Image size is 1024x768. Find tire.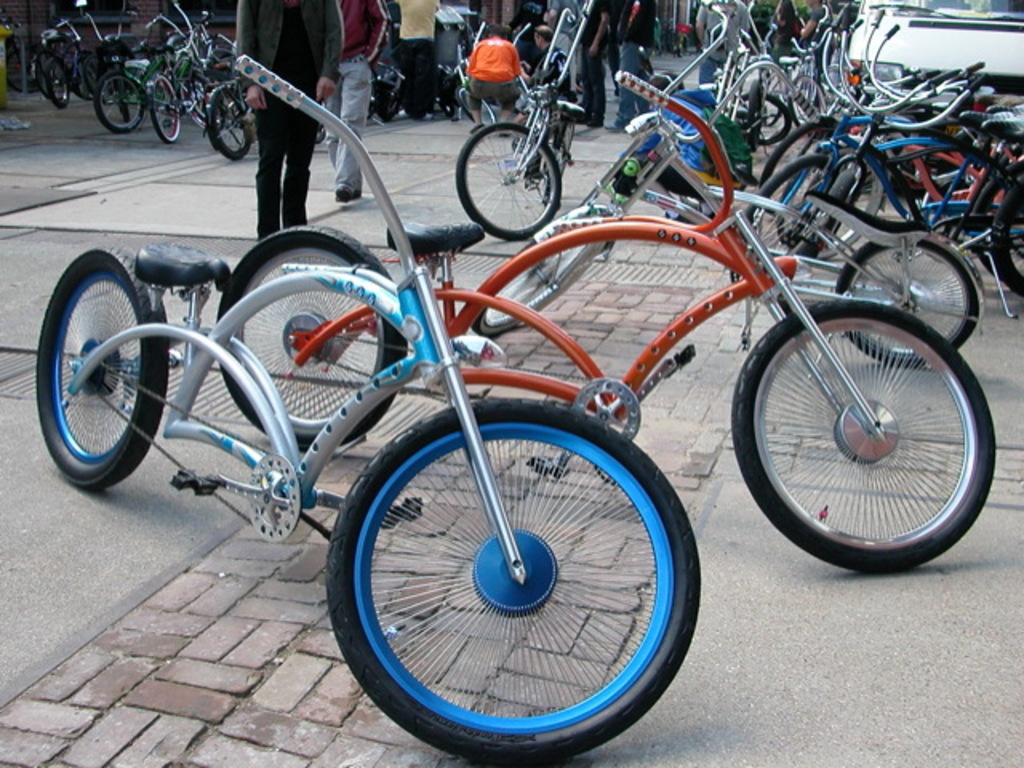
[left=219, top=226, right=410, bottom=446].
